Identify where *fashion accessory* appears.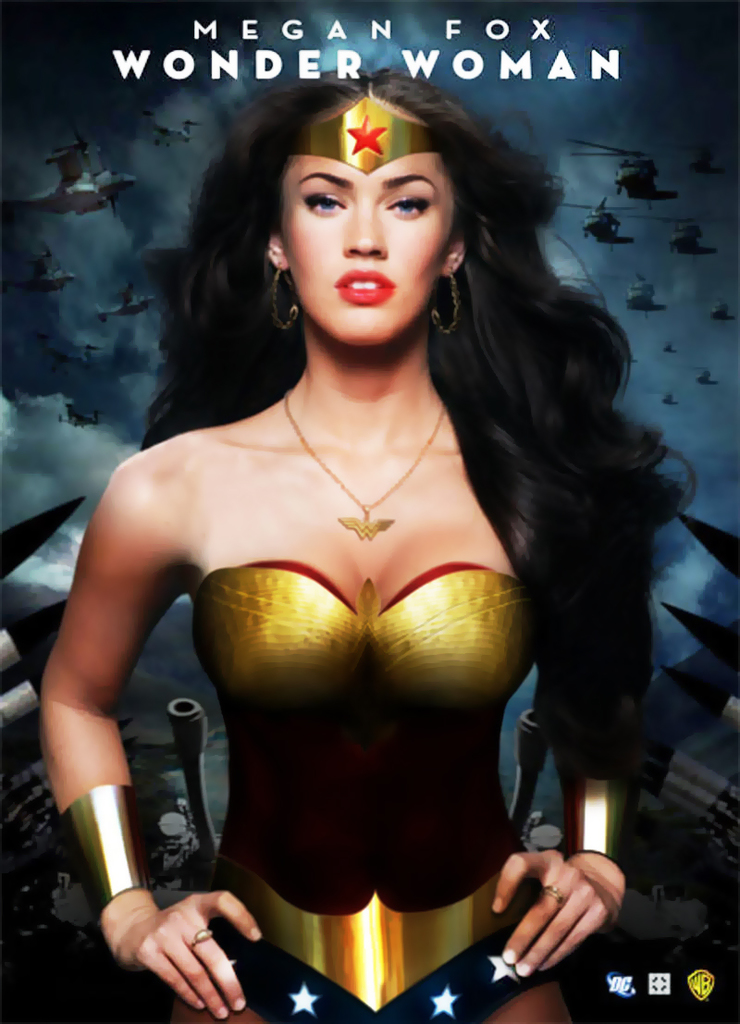
Appears at (x1=52, y1=786, x2=158, y2=930).
